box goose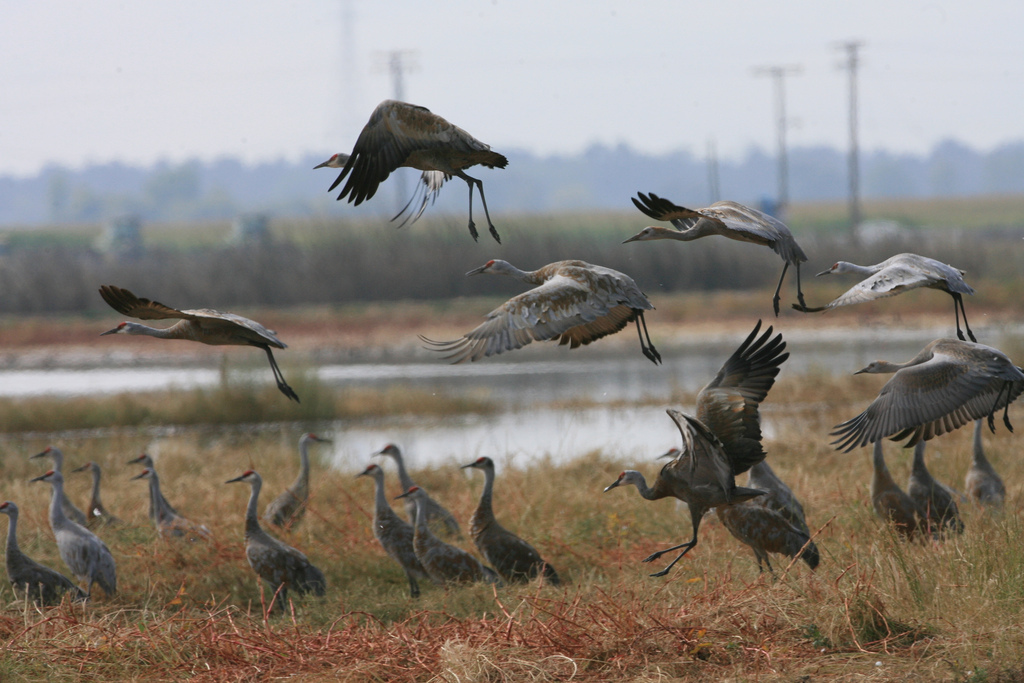
x1=464, y1=457, x2=553, y2=588
